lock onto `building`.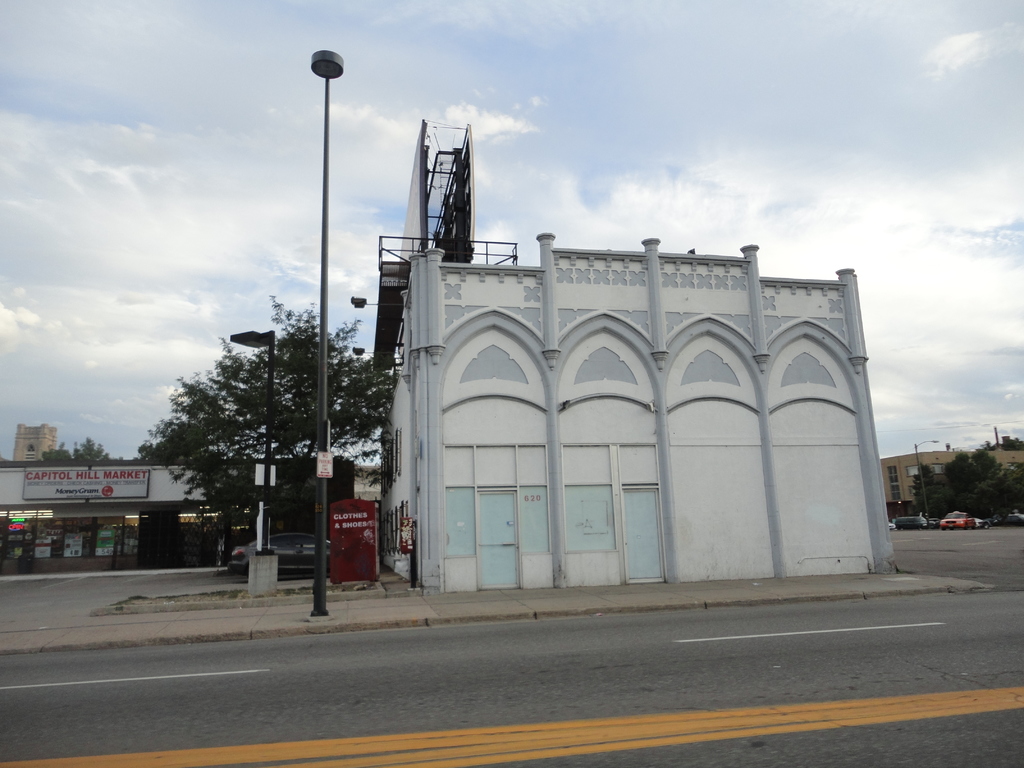
Locked: crop(882, 448, 1023, 516).
